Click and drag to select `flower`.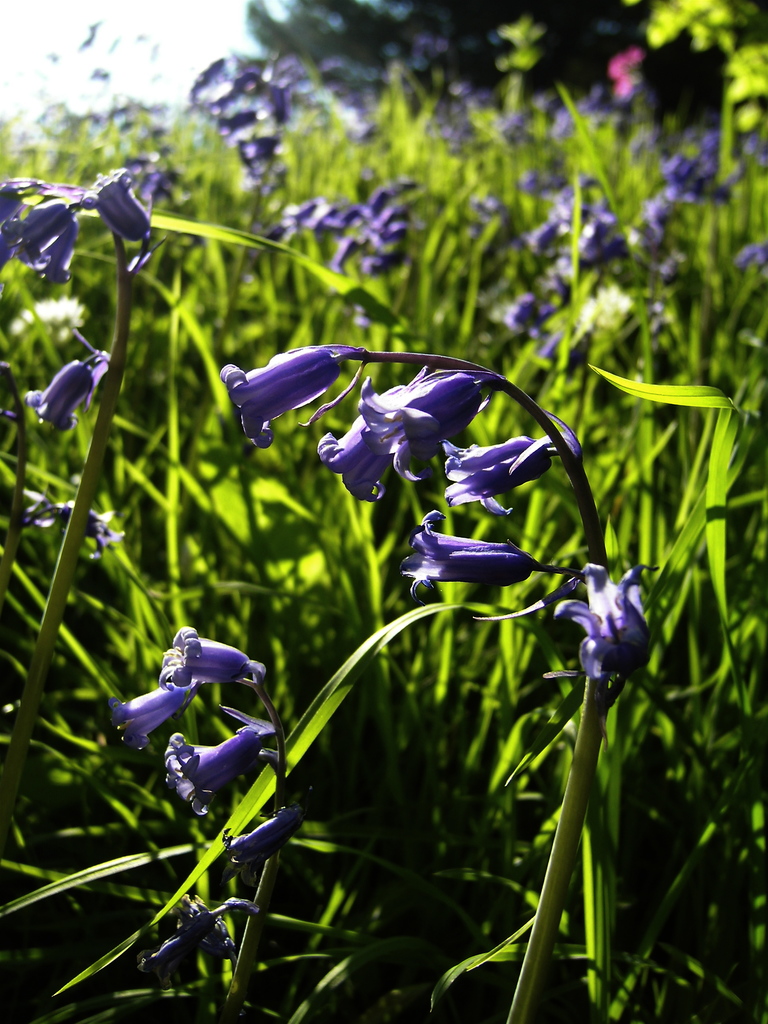
Selection: 400, 508, 534, 607.
